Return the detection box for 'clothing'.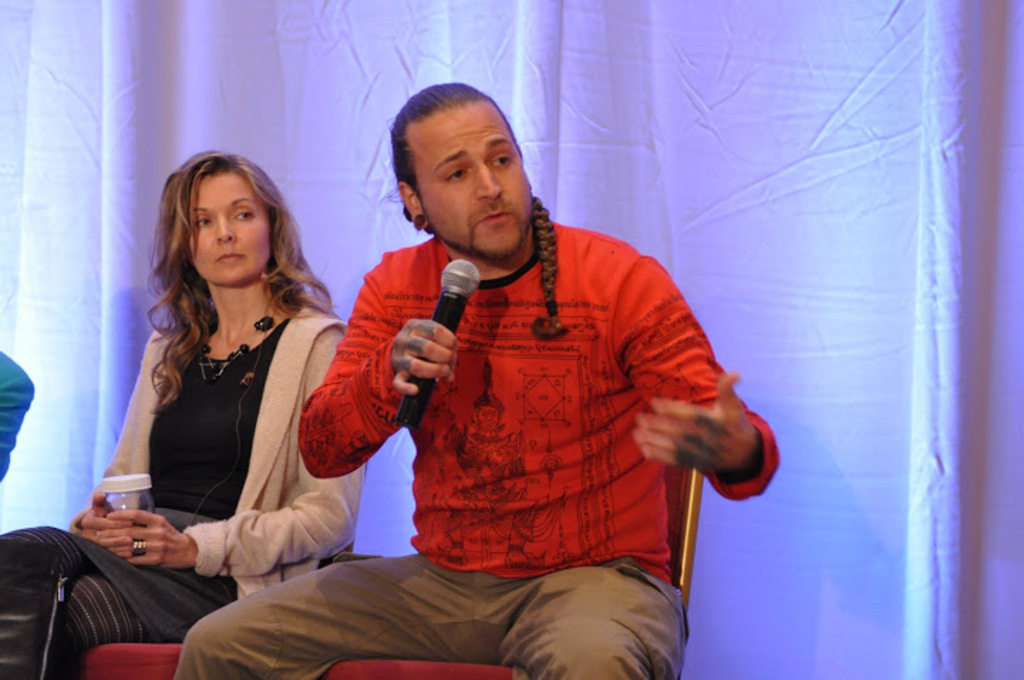
<region>0, 302, 340, 663</region>.
